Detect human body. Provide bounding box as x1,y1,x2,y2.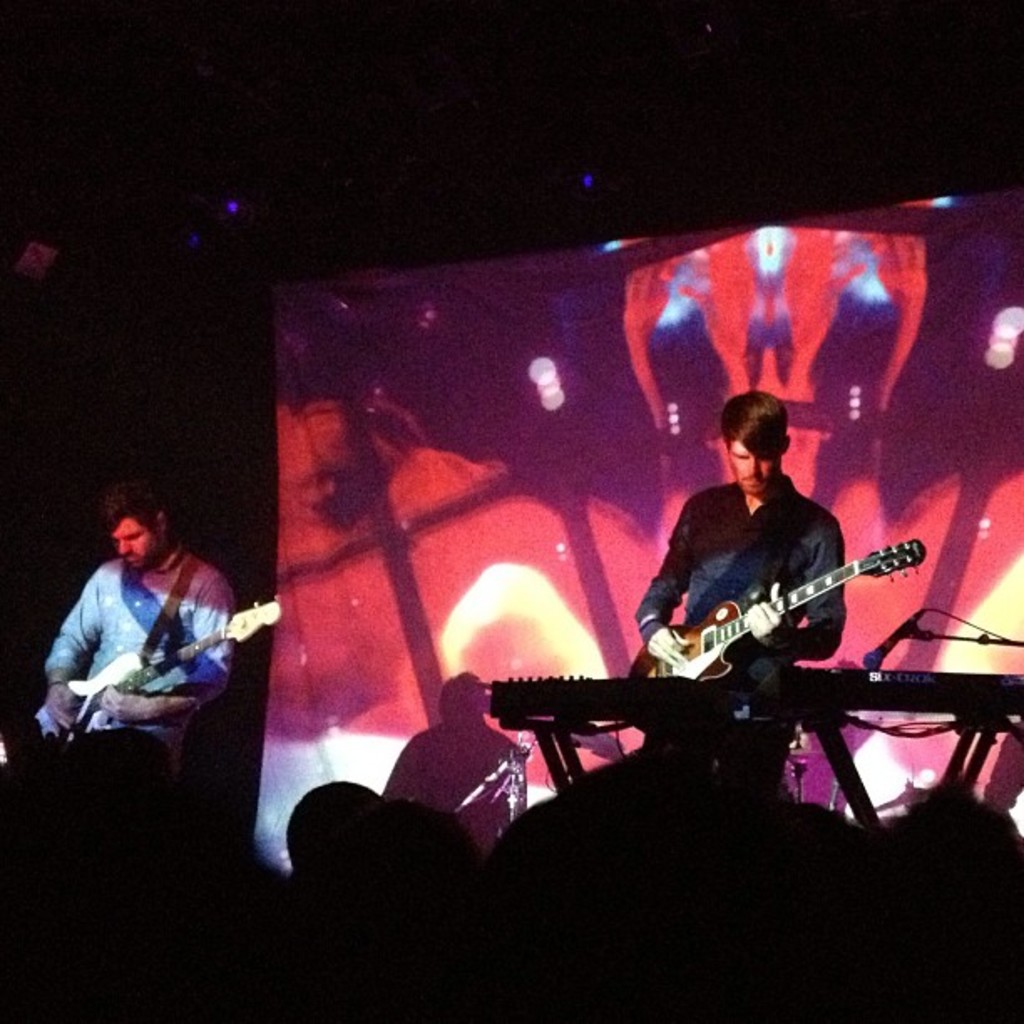
624,387,837,708.
